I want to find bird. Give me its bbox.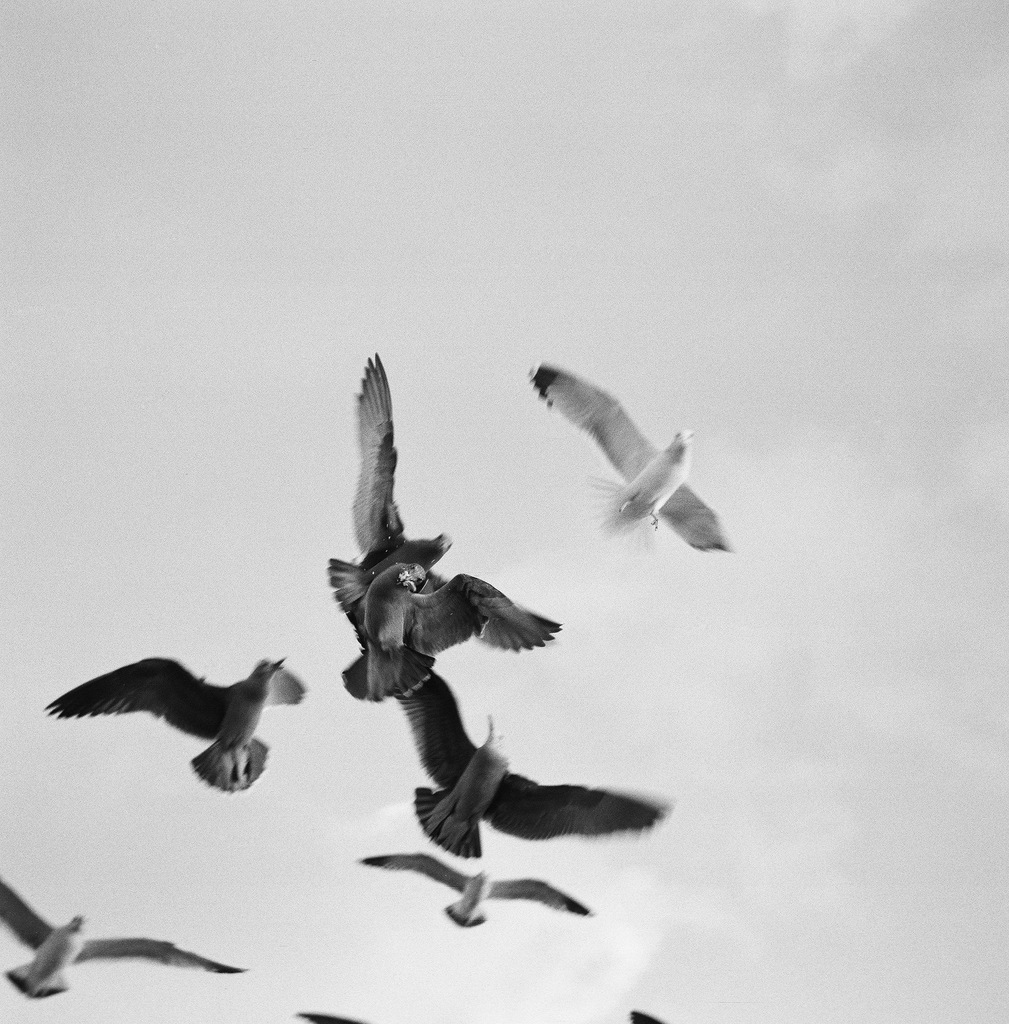
[x1=31, y1=637, x2=316, y2=796].
